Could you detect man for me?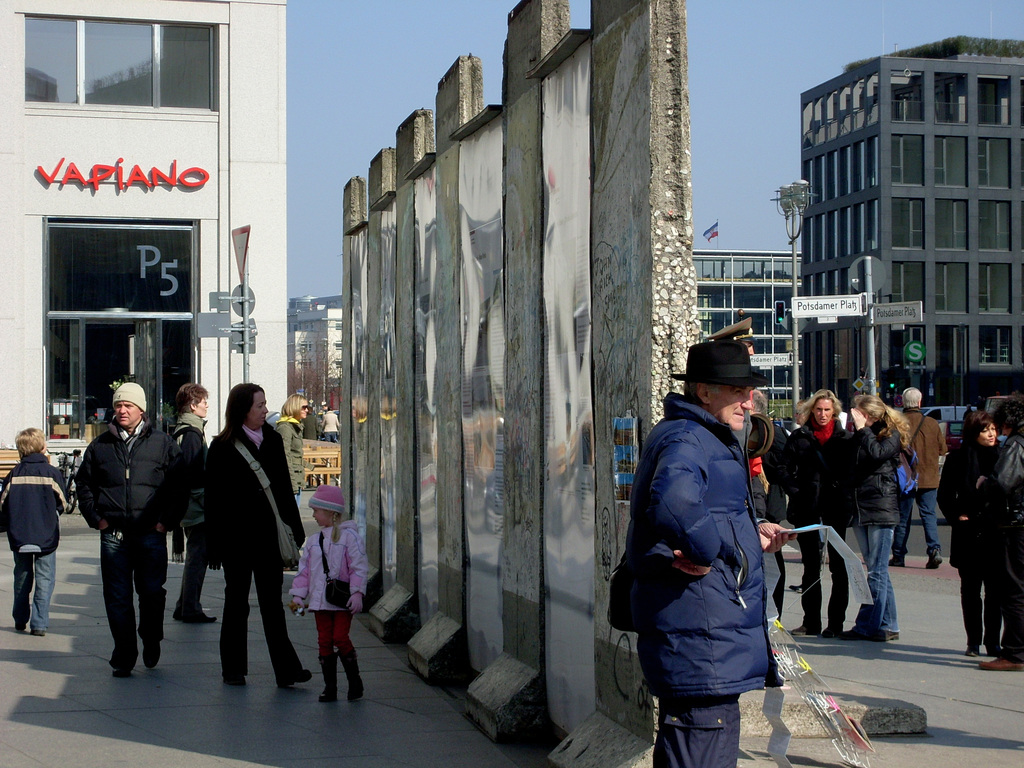
Detection result: 749/388/794/620.
